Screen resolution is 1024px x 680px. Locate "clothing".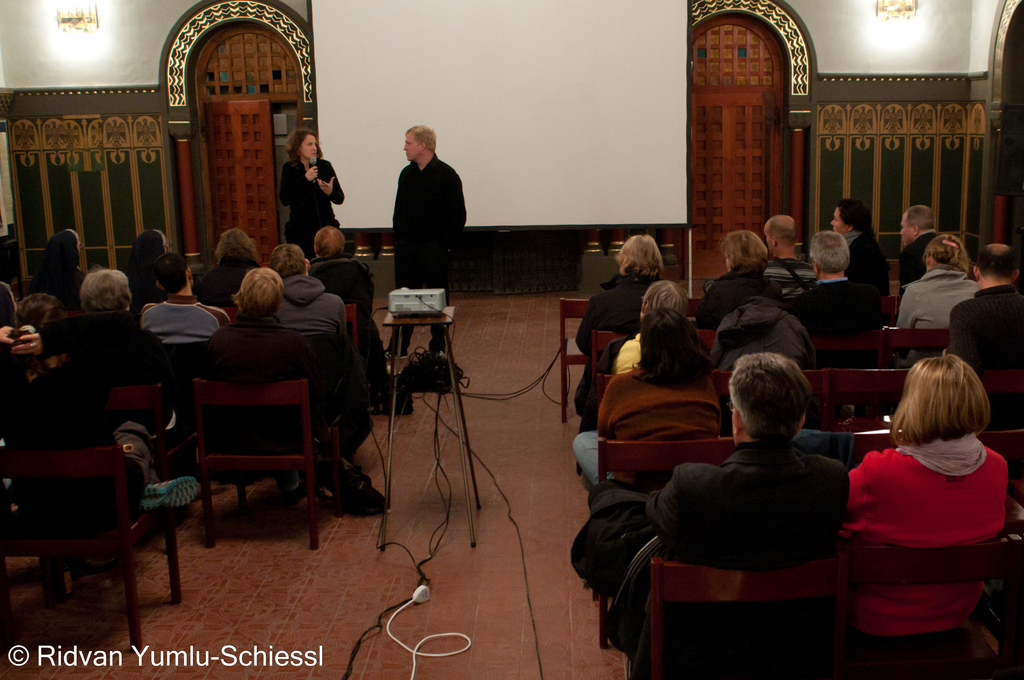
<box>838,227,888,303</box>.
